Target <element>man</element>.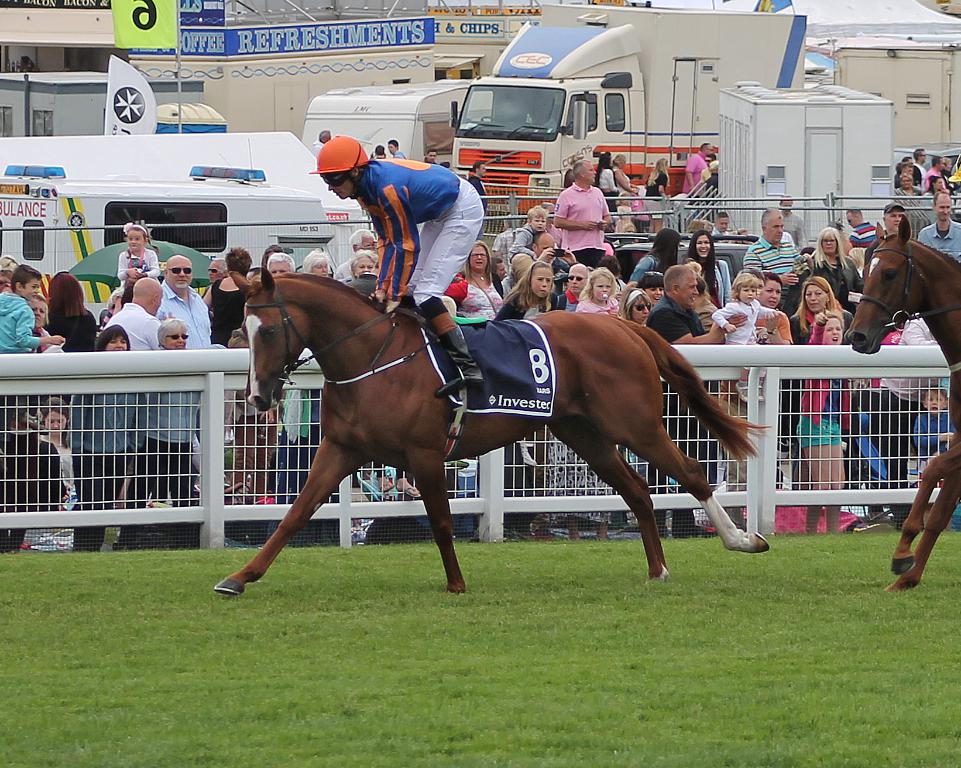
Target region: 848/212/876/249.
